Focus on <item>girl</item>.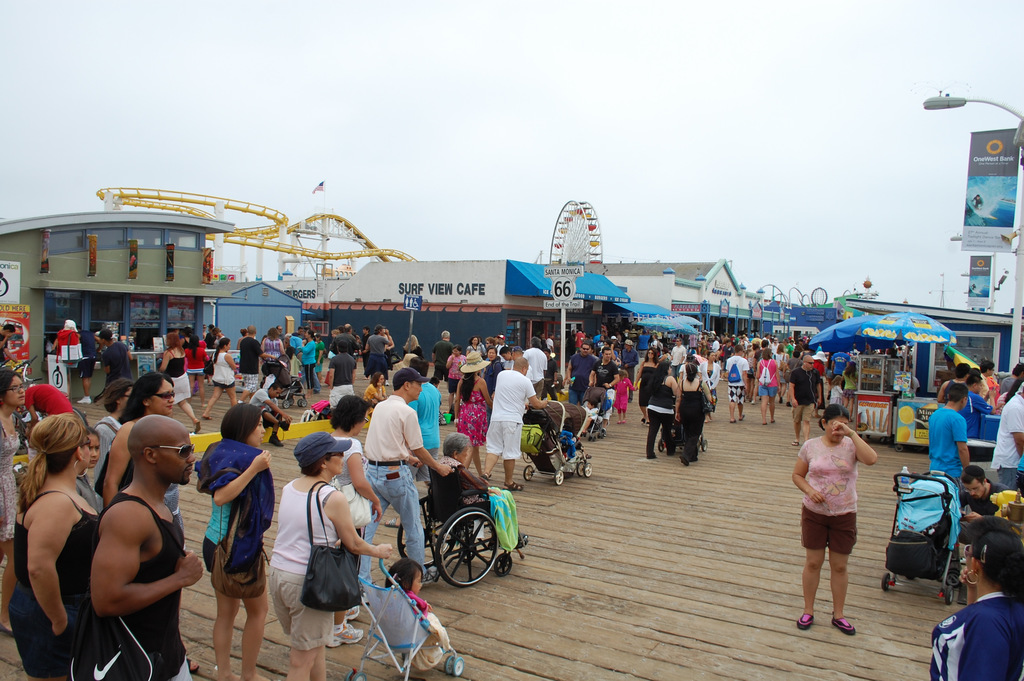
Focused at l=942, t=534, r=1011, b=680.
